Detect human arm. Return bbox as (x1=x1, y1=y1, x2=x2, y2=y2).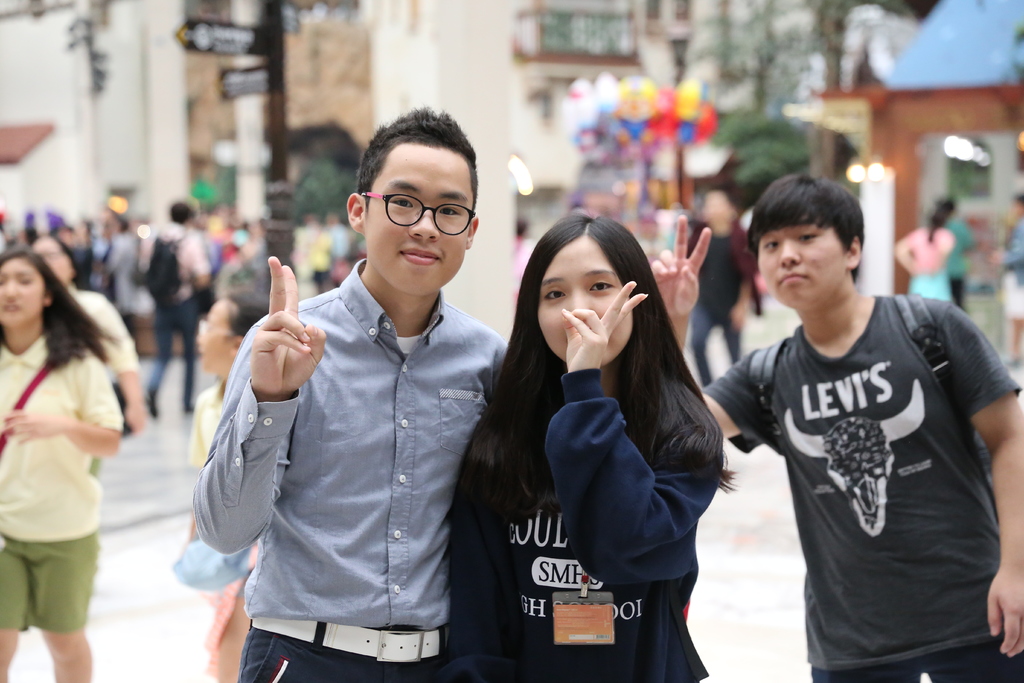
(x1=204, y1=304, x2=300, y2=591).
